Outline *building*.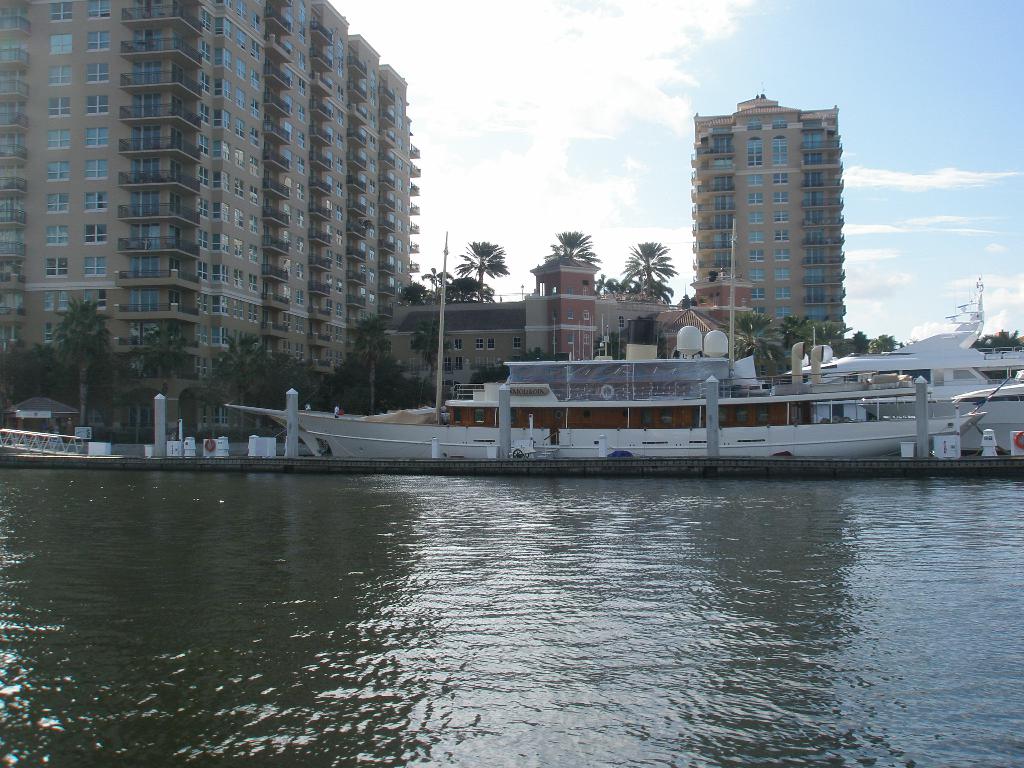
Outline: bbox=[385, 266, 676, 392].
